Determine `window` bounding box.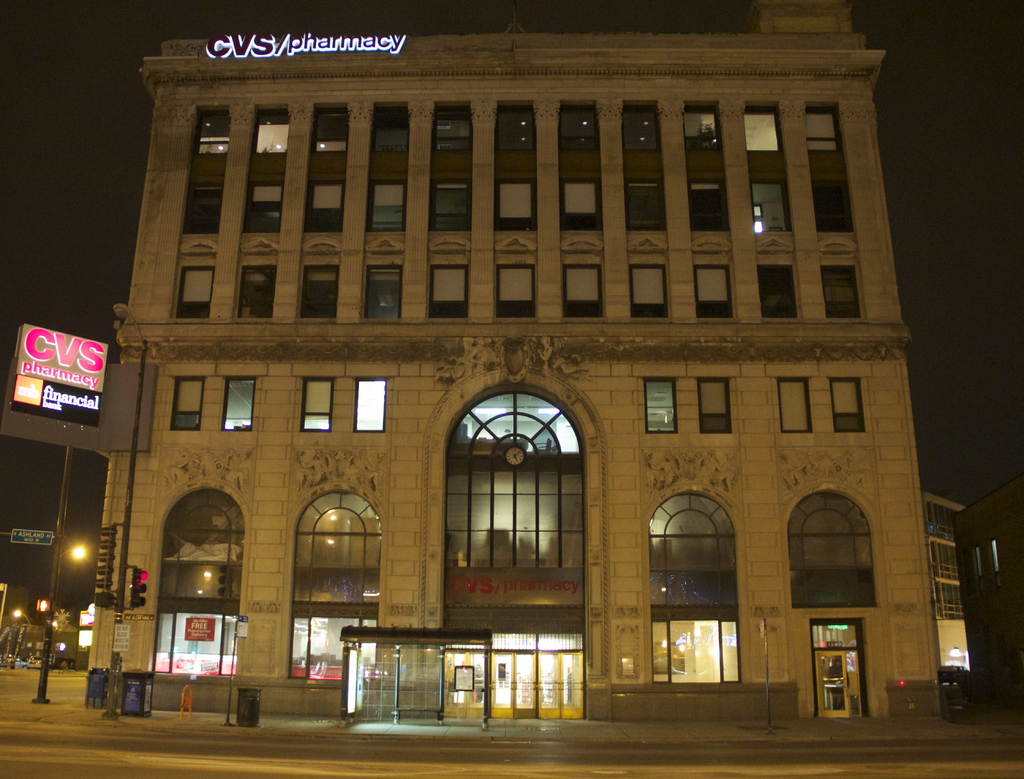
Determined: 362/100/415/234.
